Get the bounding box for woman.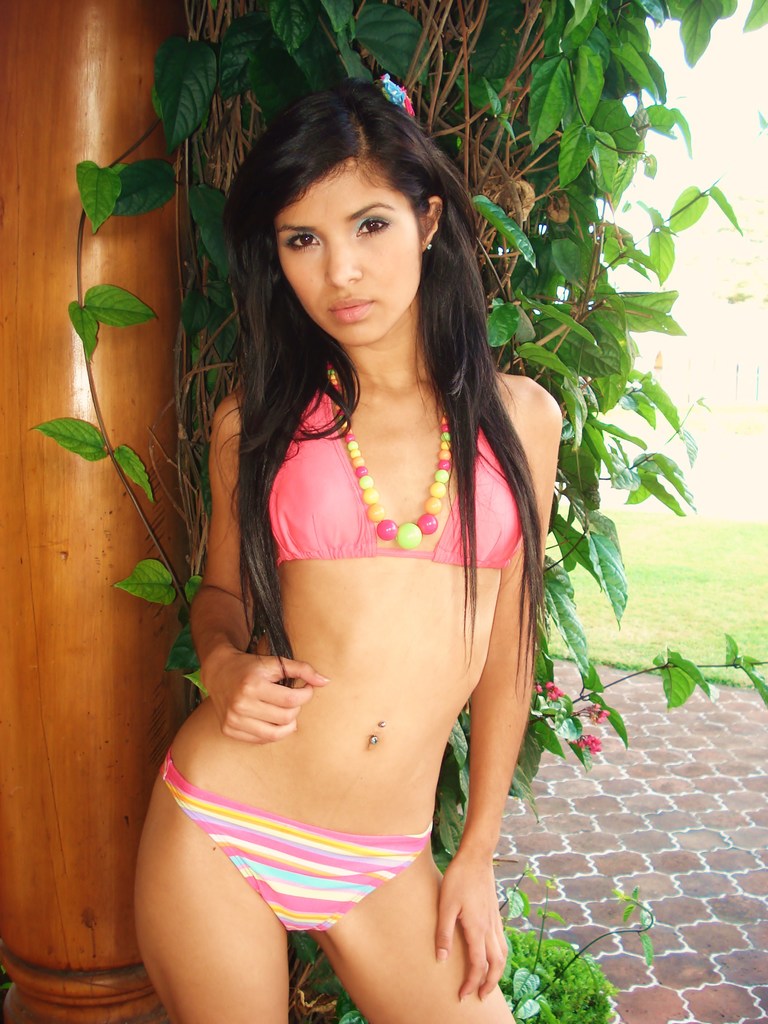
<bbox>126, 31, 596, 1023</bbox>.
